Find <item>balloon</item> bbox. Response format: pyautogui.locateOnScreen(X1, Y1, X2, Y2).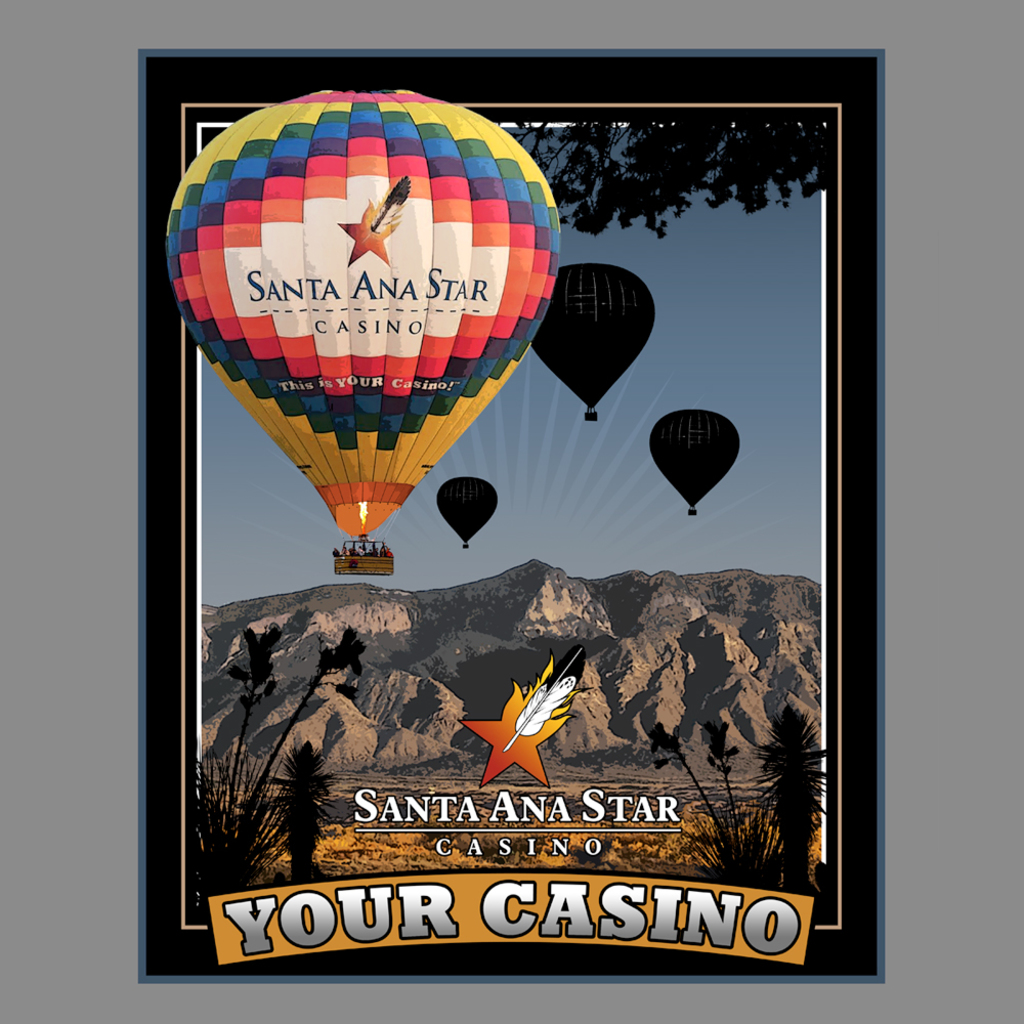
pyautogui.locateOnScreen(643, 409, 742, 508).
